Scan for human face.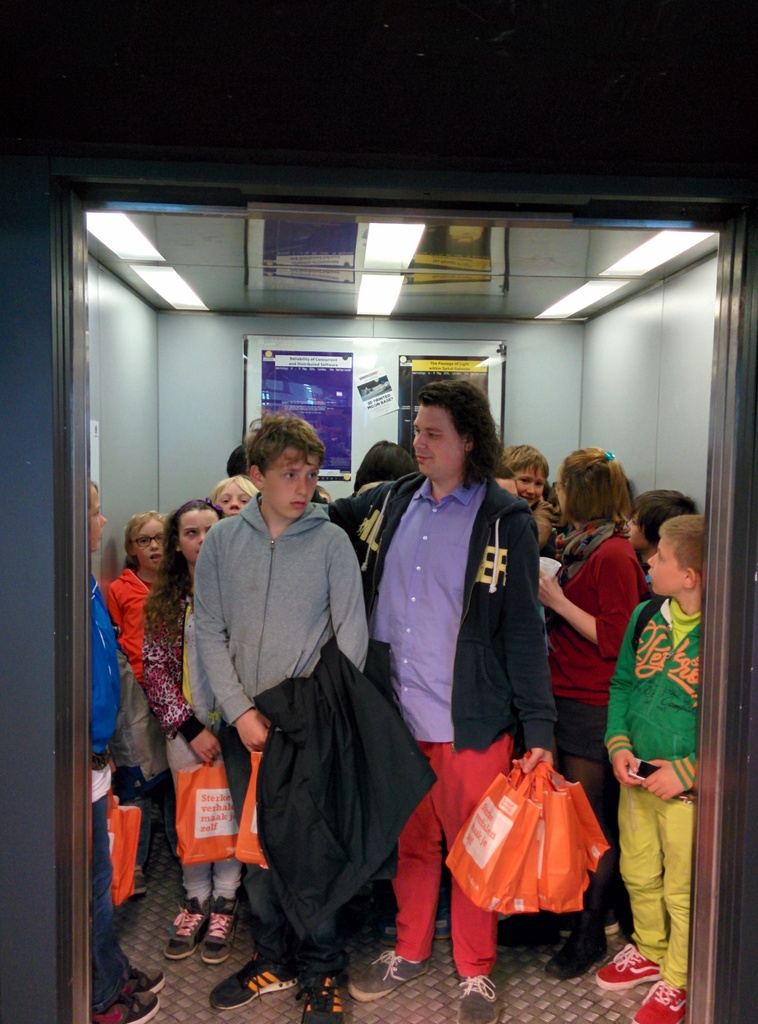
Scan result: box(265, 447, 321, 521).
